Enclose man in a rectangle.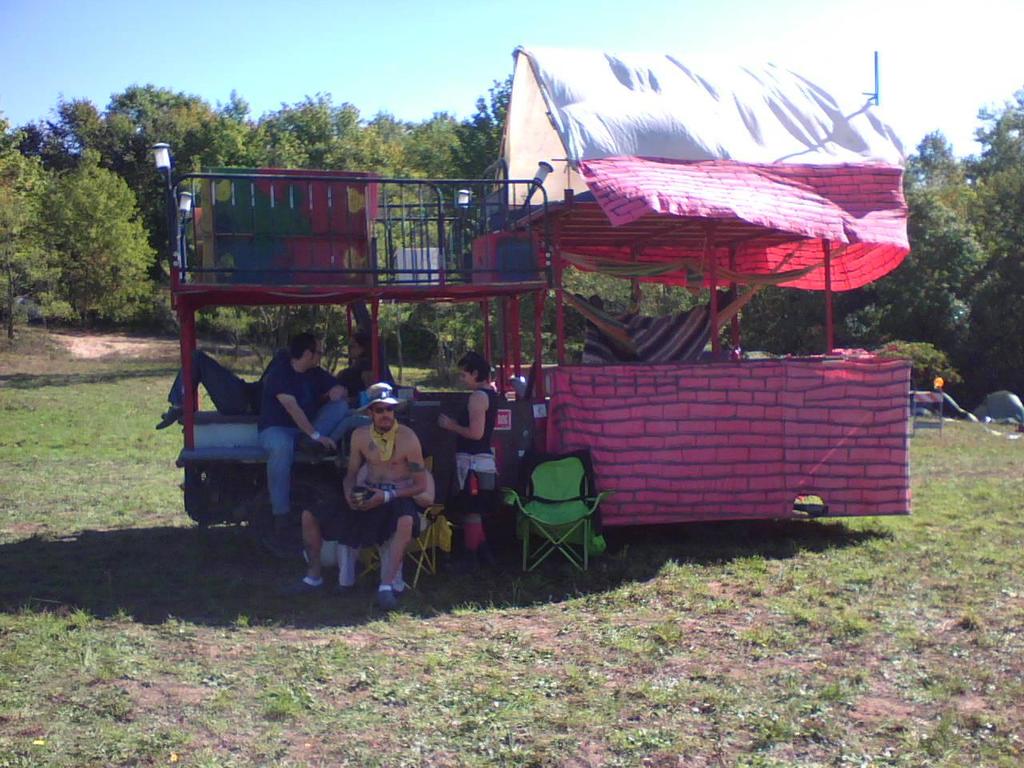
[left=322, top=382, right=438, bottom=606].
